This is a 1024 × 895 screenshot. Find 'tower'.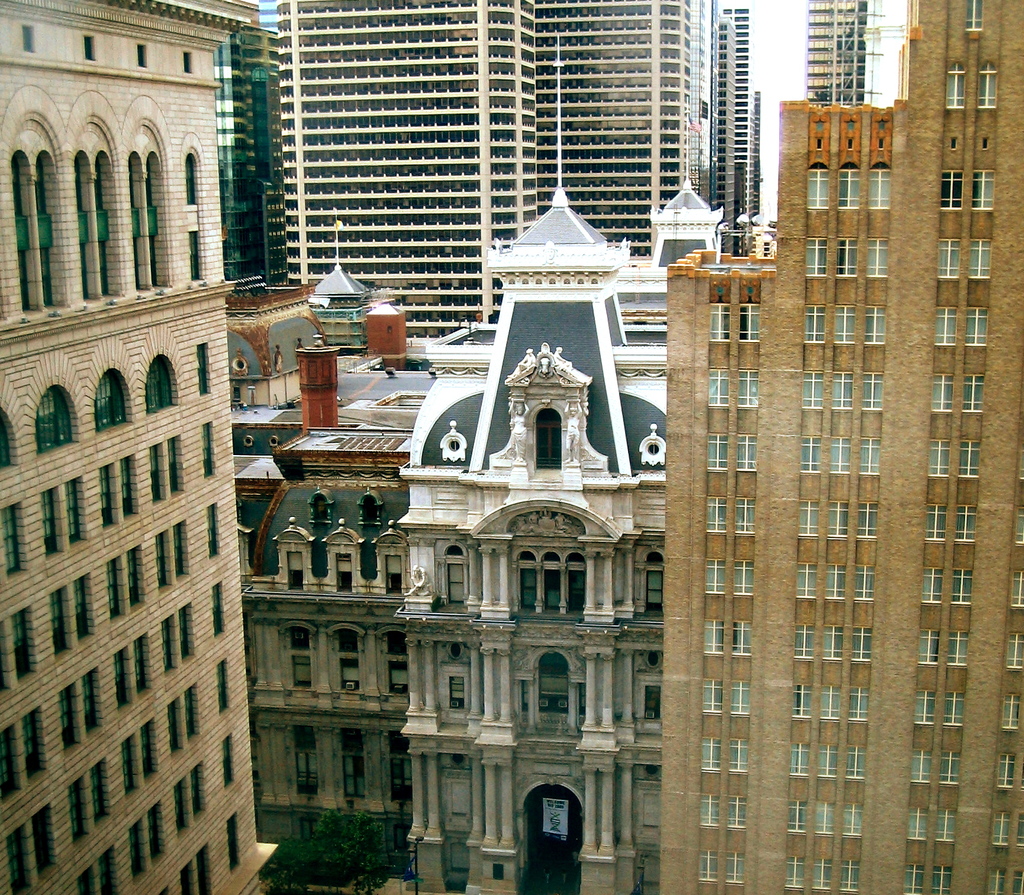
Bounding box: (left=0, top=0, right=285, bottom=894).
